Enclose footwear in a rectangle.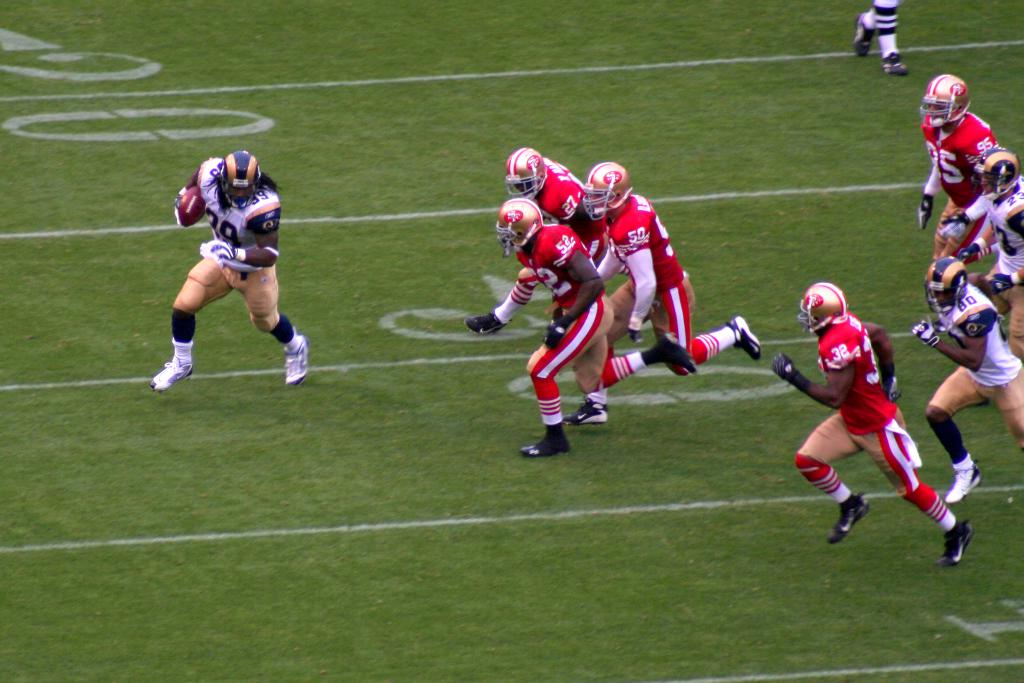
box(463, 312, 506, 337).
